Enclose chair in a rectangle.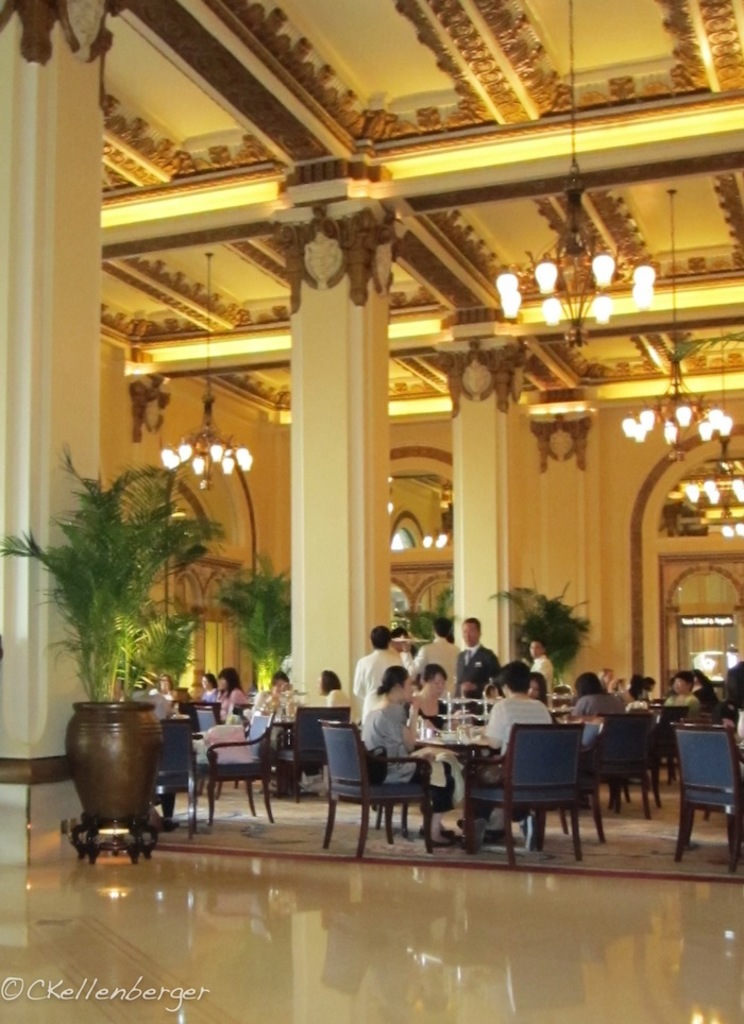
l=671, t=720, r=743, b=871.
